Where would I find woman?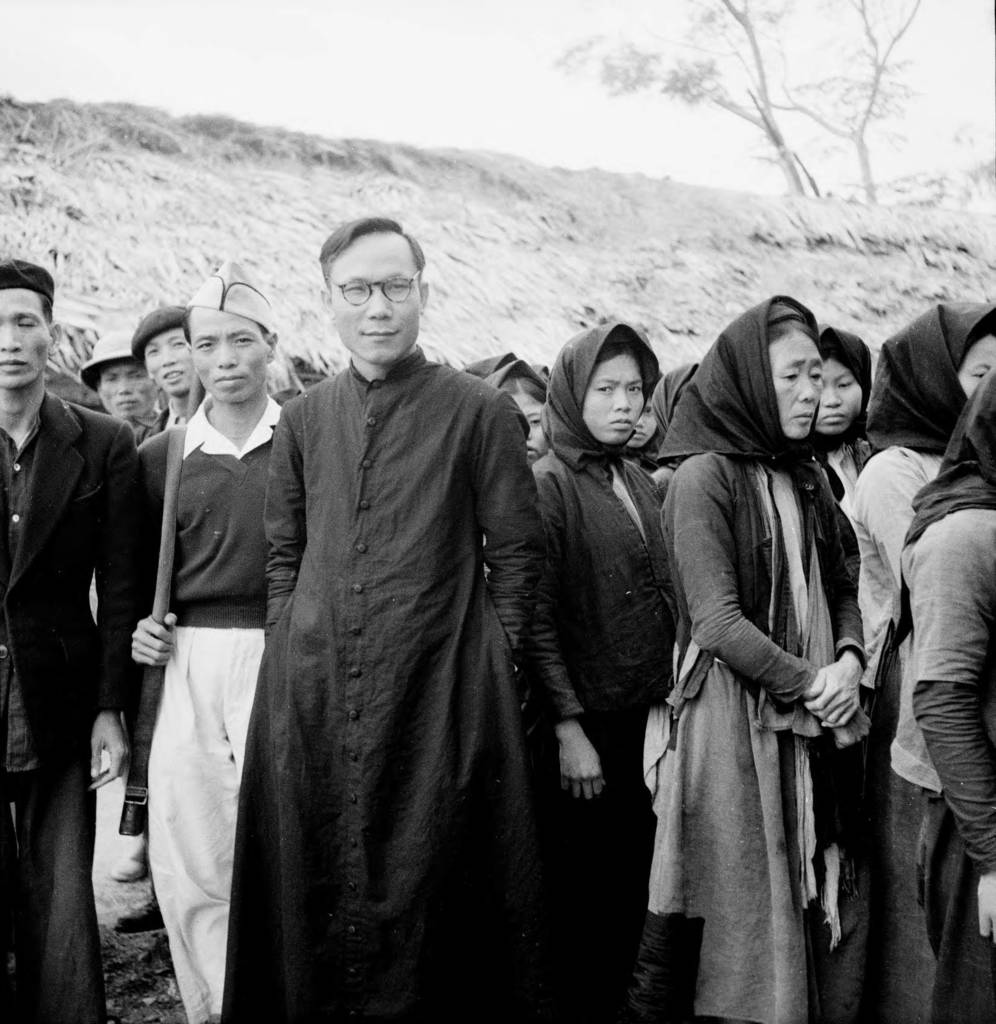
At detection(625, 294, 881, 1023).
